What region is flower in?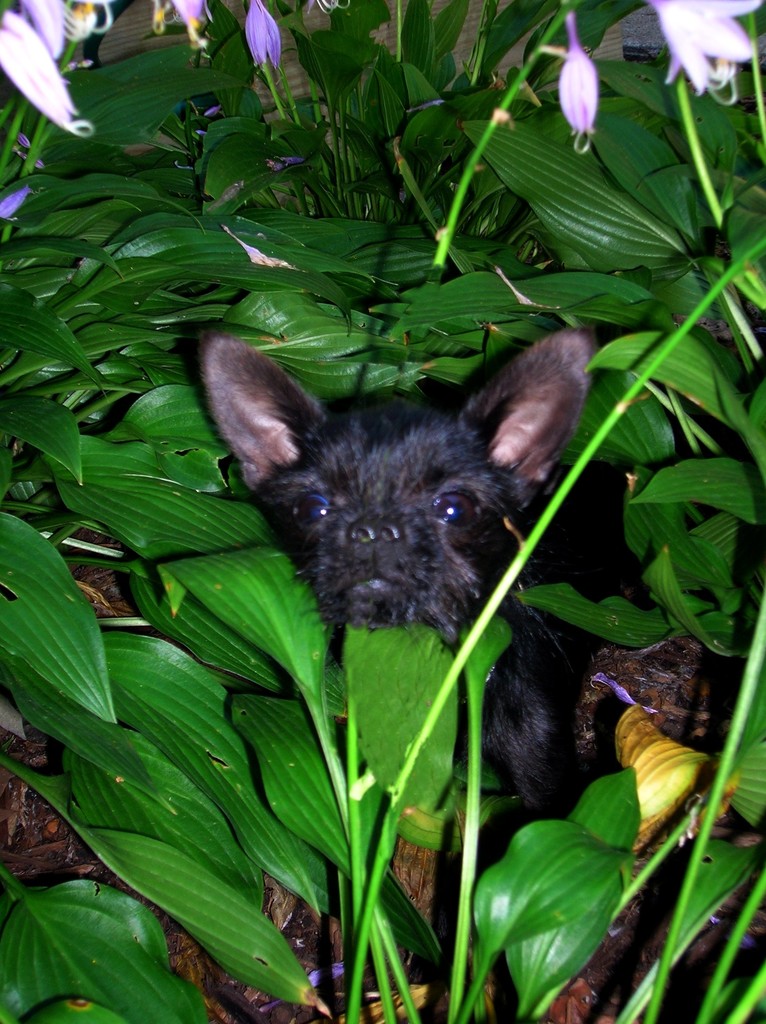
box=[643, 0, 763, 102].
